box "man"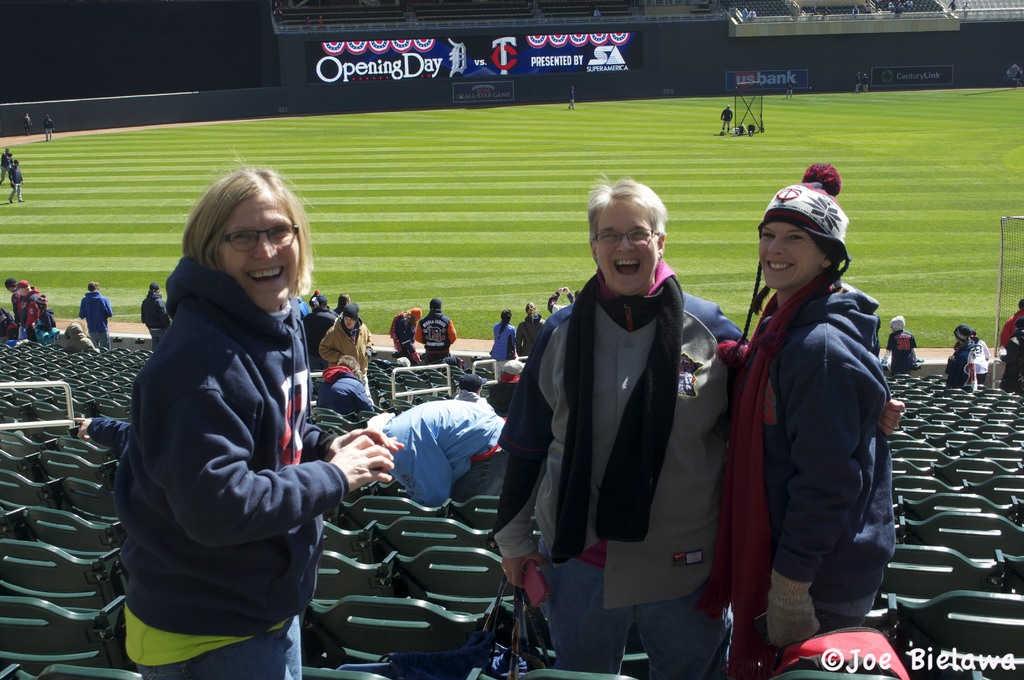
[860,68,867,94]
